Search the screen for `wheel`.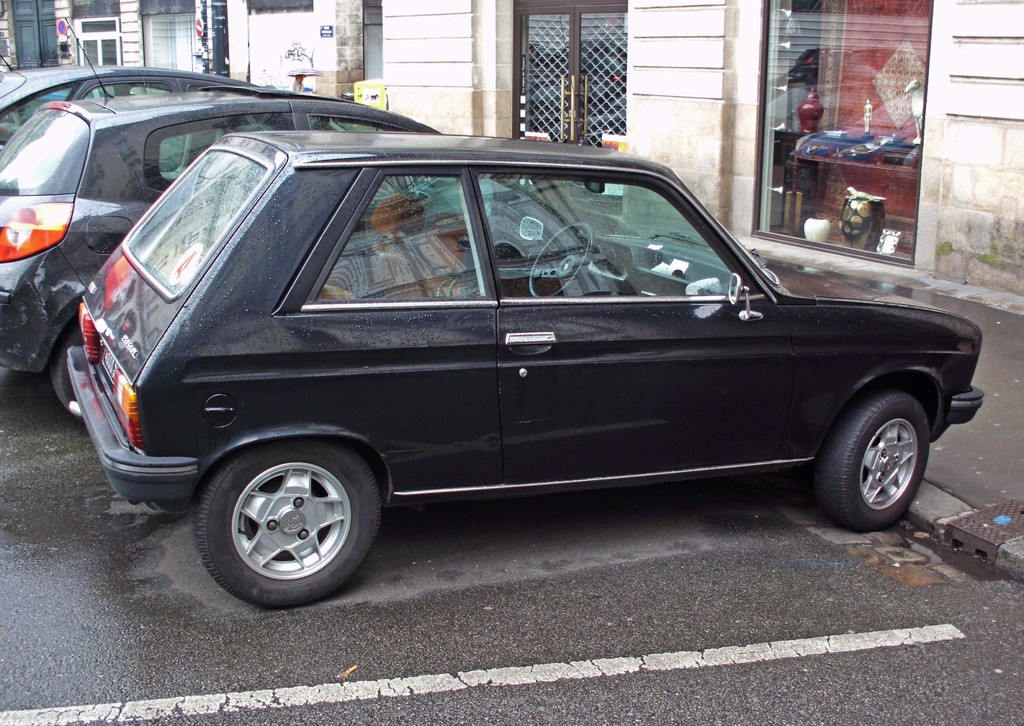
Found at left=50, top=329, right=84, bottom=418.
